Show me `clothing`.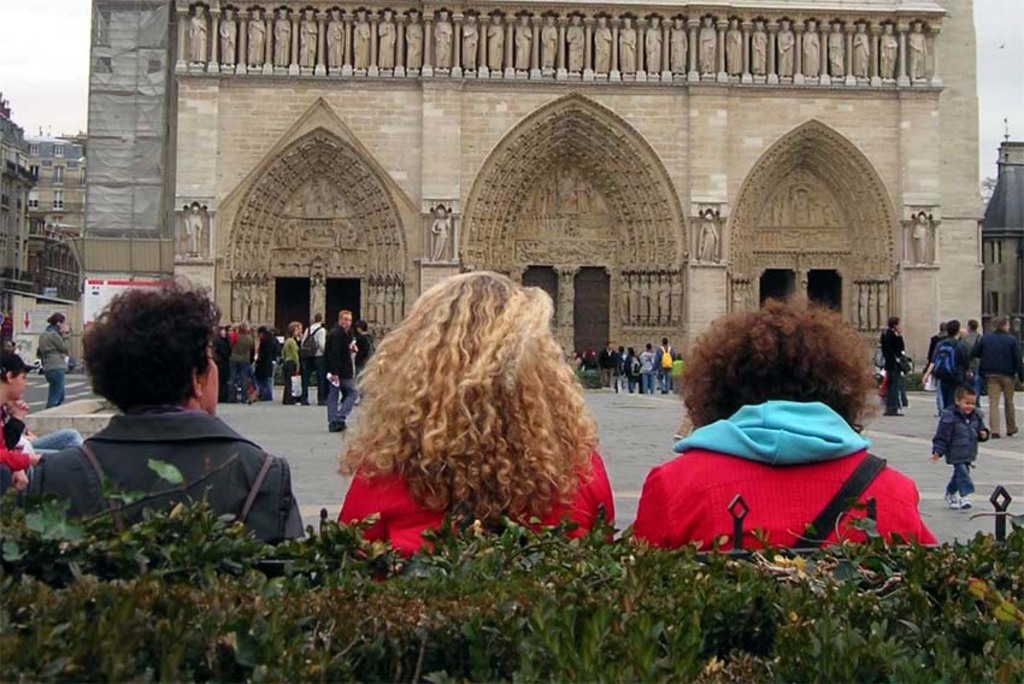
`clothing` is here: detection(19, 408, 305, 550).
